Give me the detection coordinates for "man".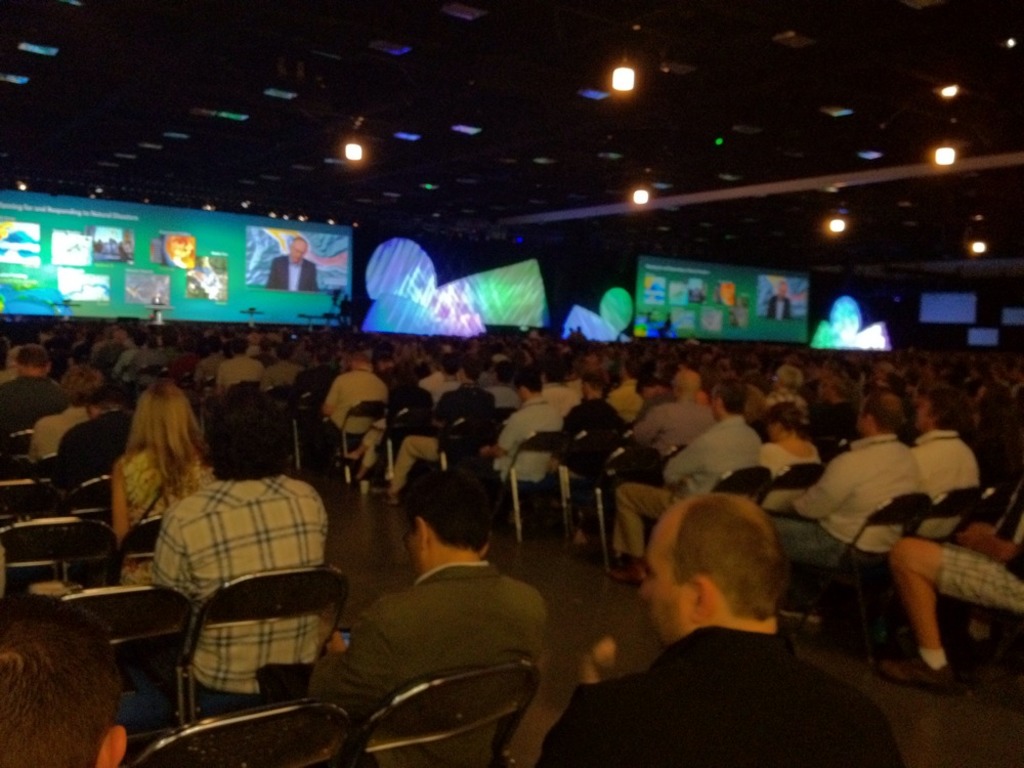
<bbox>47, 389, 134, 470</bbox>.
